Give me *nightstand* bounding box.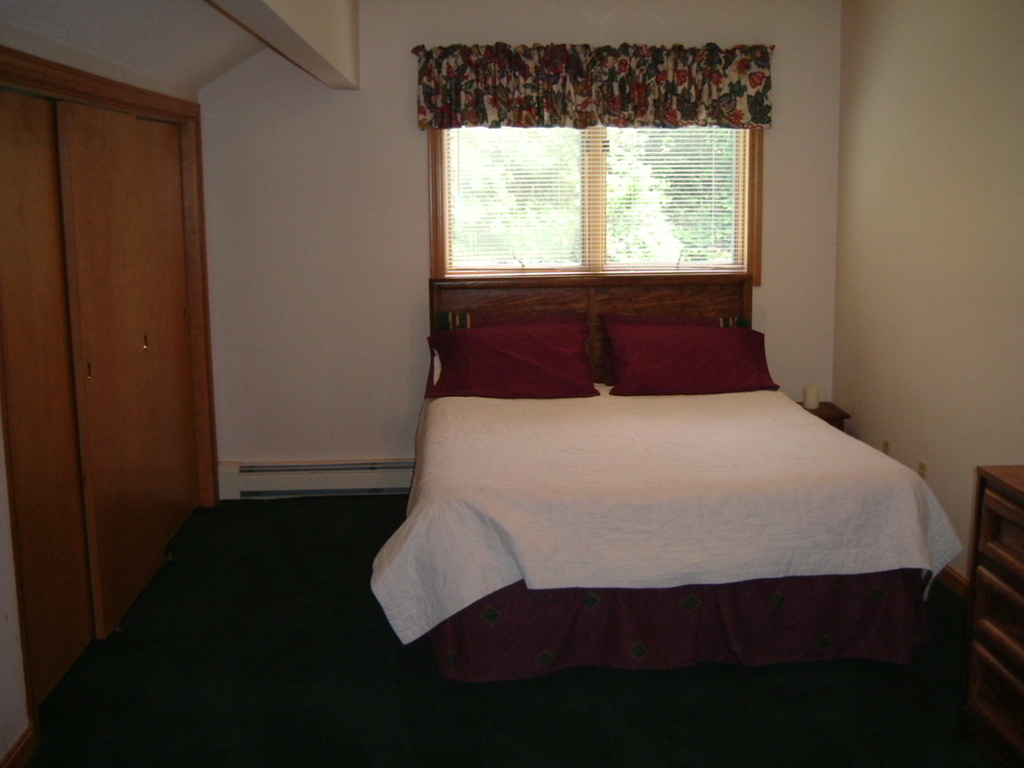
943,464,1023,767.
